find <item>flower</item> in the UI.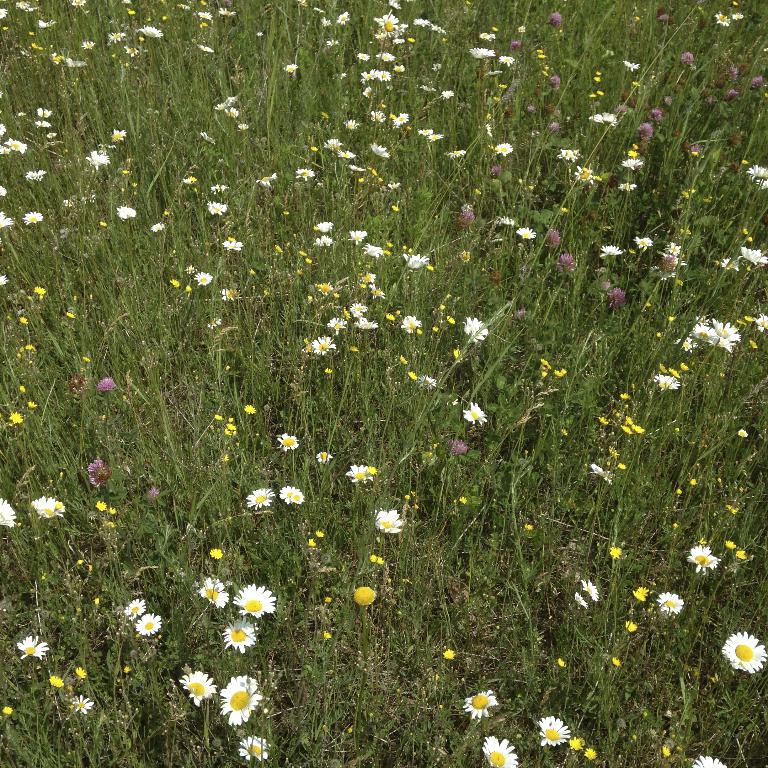
UI element at 84:151:111:172.
